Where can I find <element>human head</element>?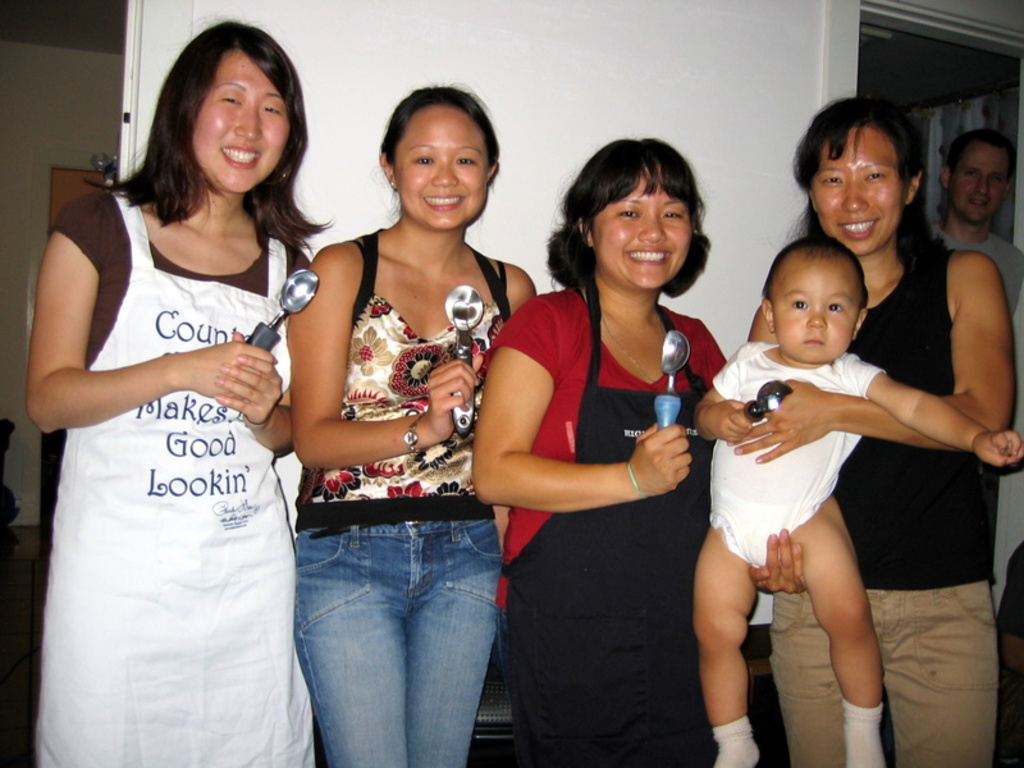
You can find it at box(755, 237, 870, 364).
